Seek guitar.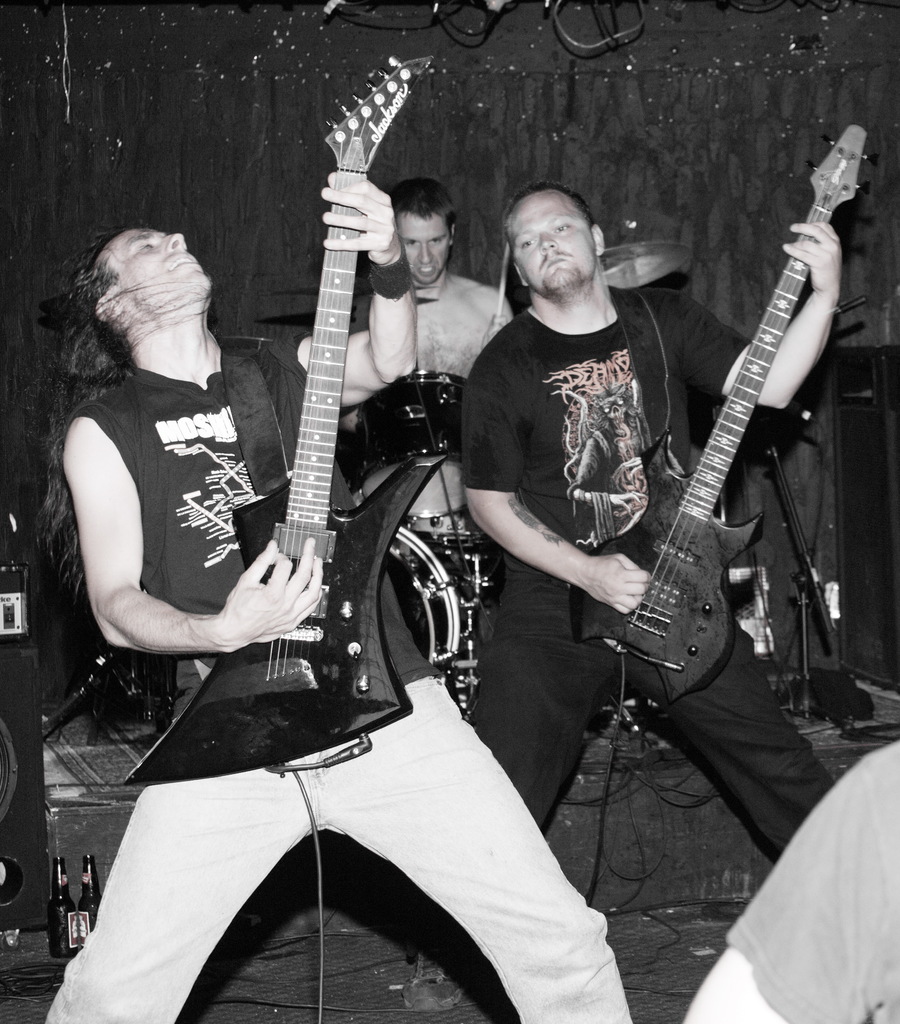
bbox(588, 157, 858, 723).
